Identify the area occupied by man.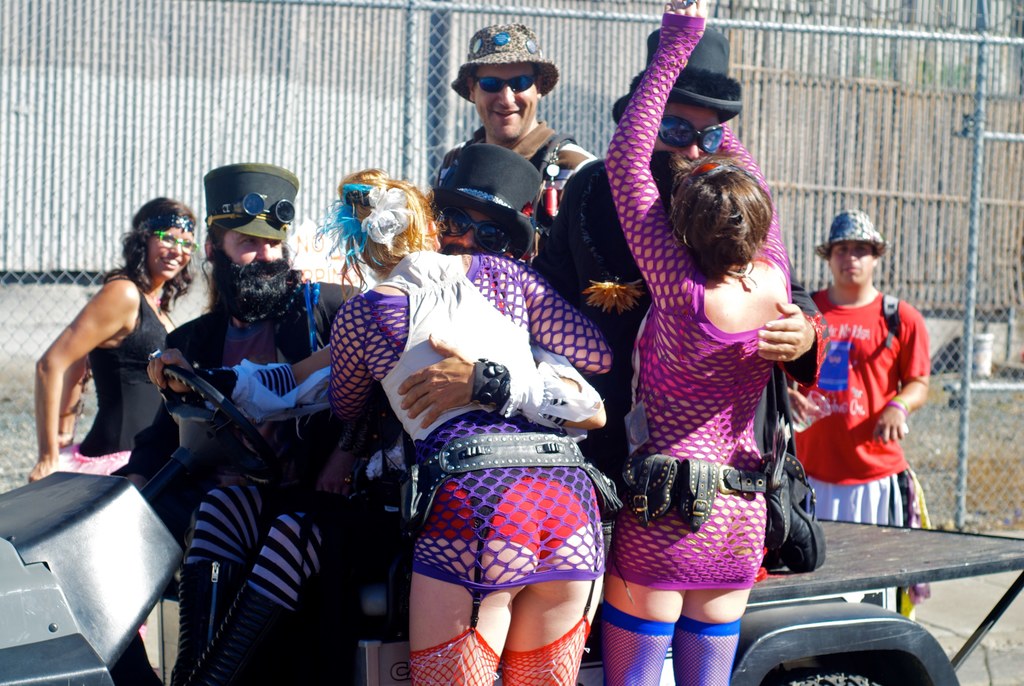
Area: Rect(146, 148, 614, 680).
